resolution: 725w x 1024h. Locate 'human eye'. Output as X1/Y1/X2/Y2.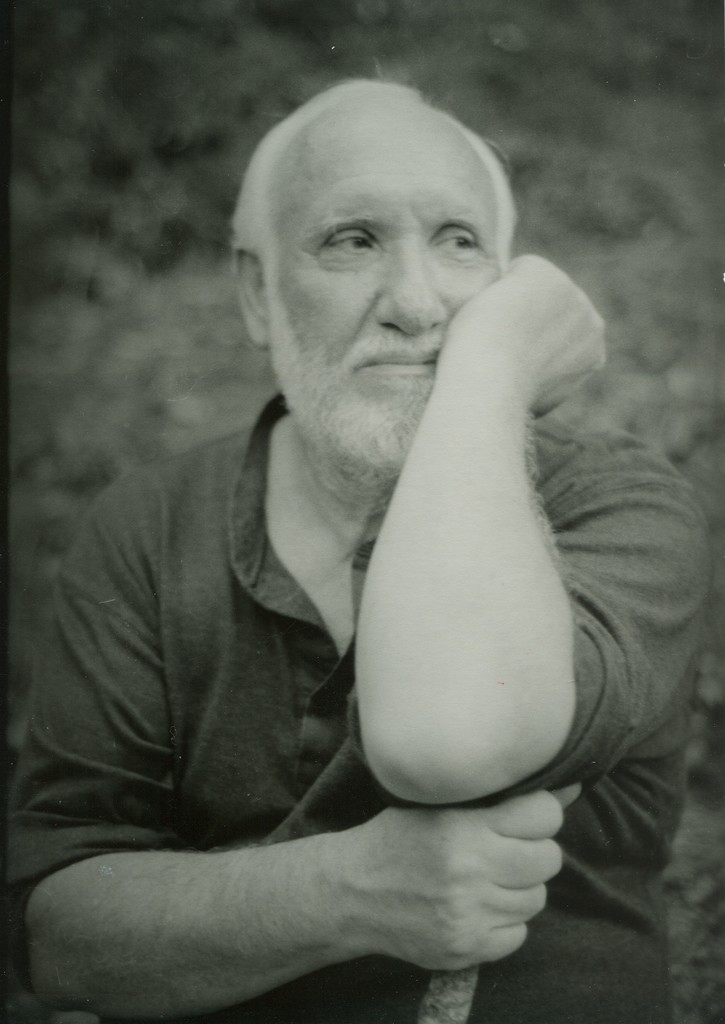
432/226/481/258.
